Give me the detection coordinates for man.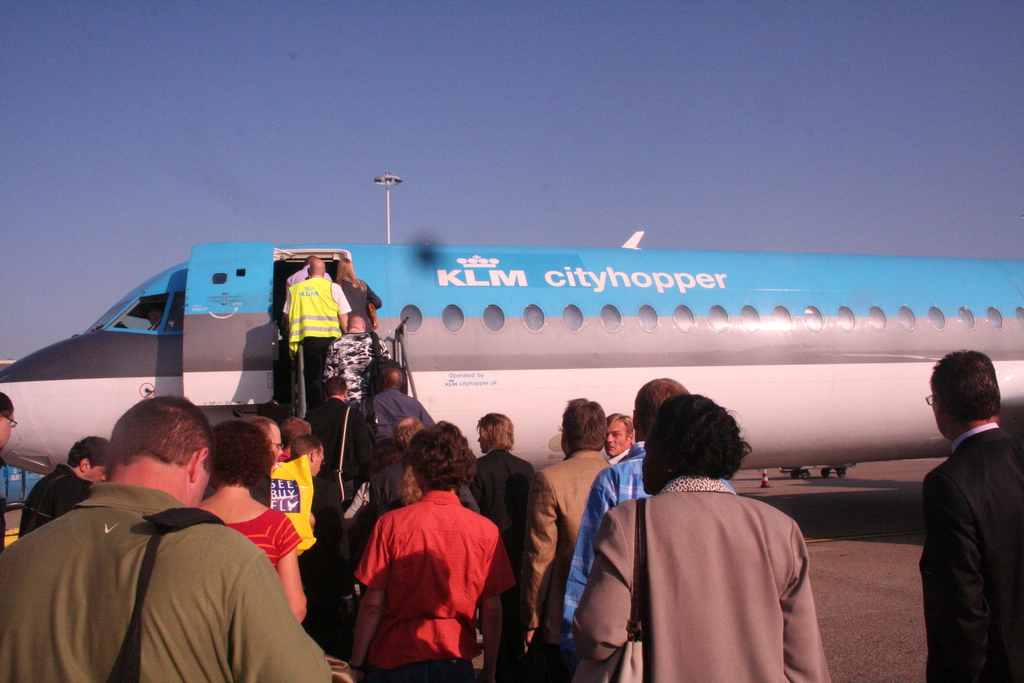
Rect(600, 412, 636, 472).
